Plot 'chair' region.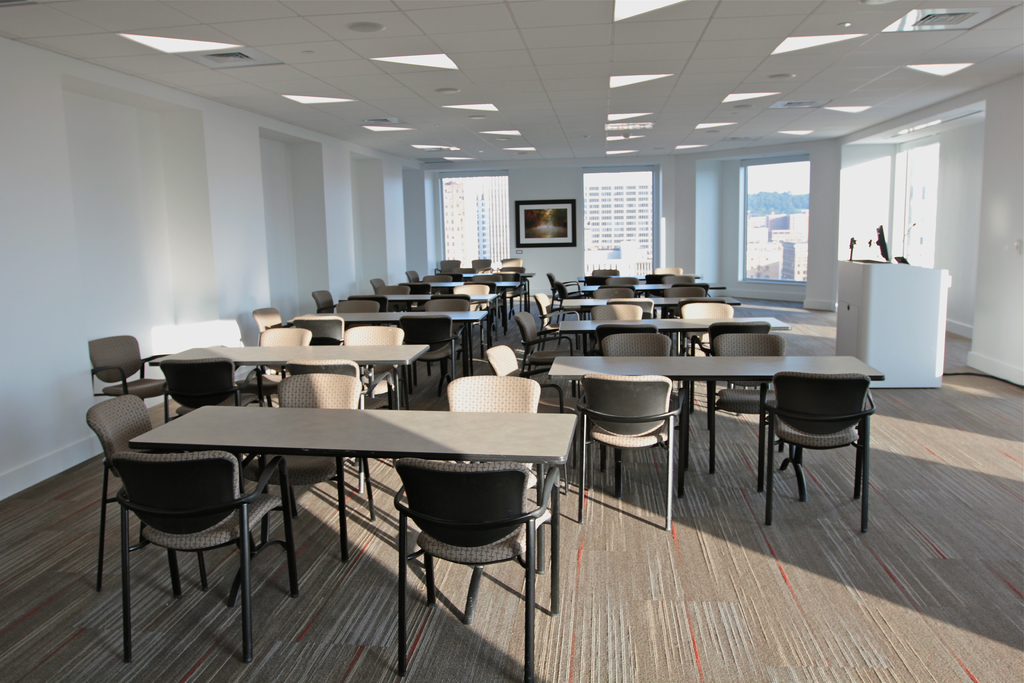
Plotted at rect(756, 345, 890, 529).
